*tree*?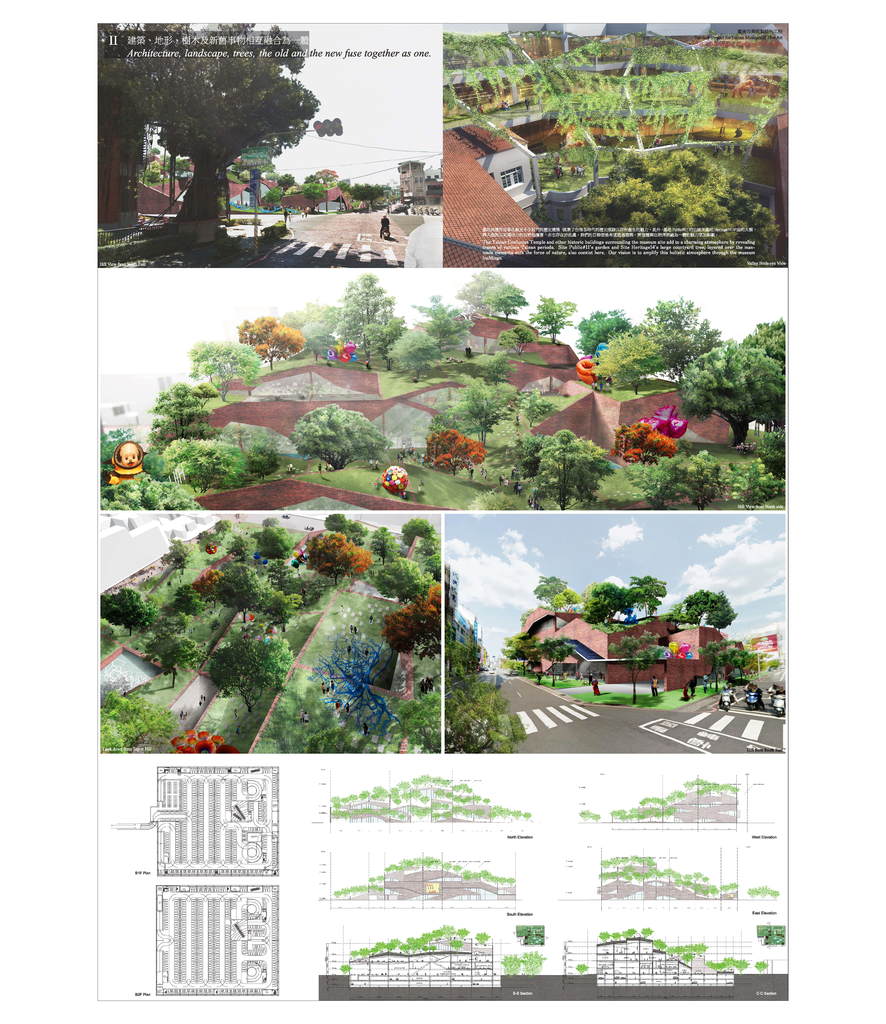
Rect(280, 166, 294, 189)
